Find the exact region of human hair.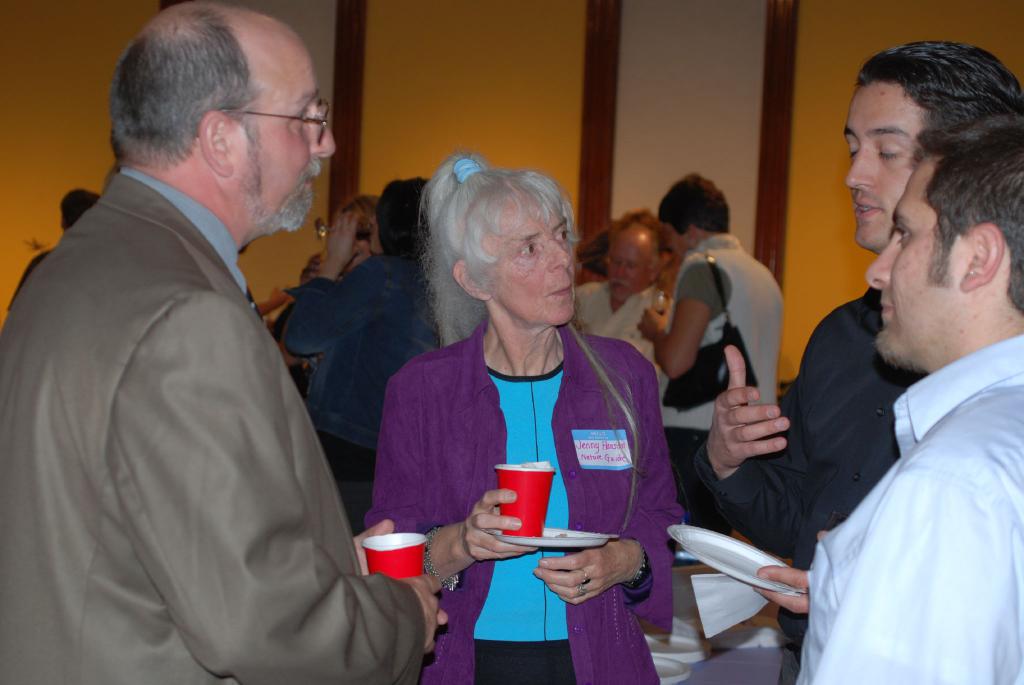
Exact region: Rect(847, 36, 1004, 227).
